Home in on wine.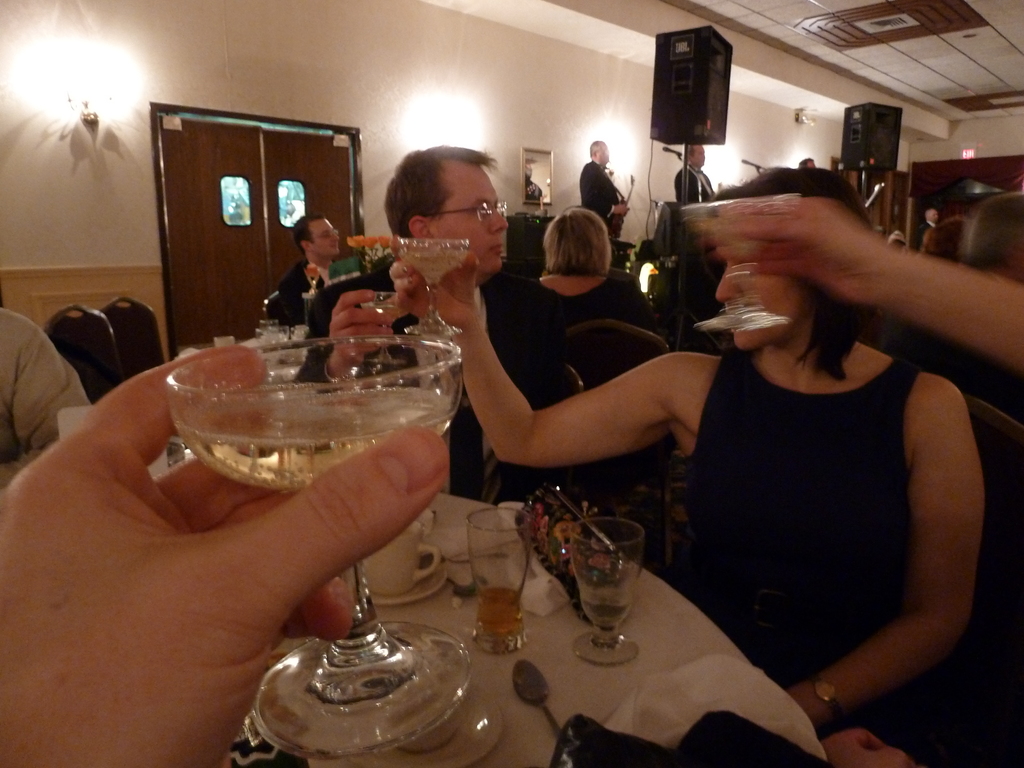
Homed in at (x1=684, y1=213, x2=774, y2=259).
